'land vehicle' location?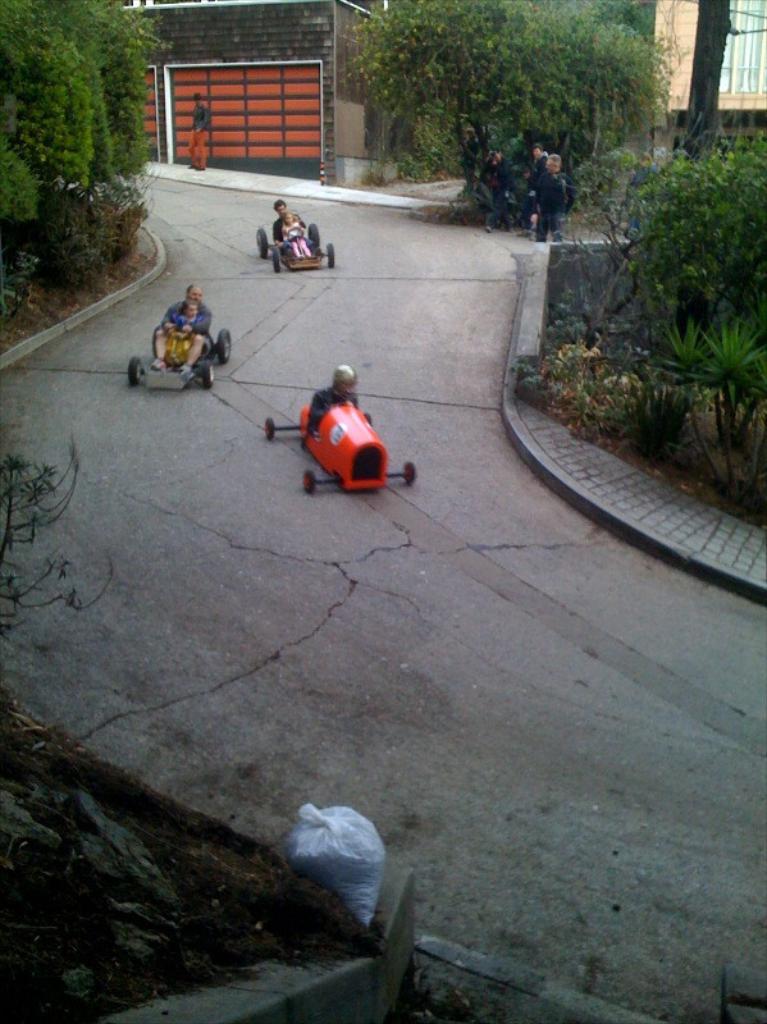
(x1=125, y1=328, x2=228, y2=385)
